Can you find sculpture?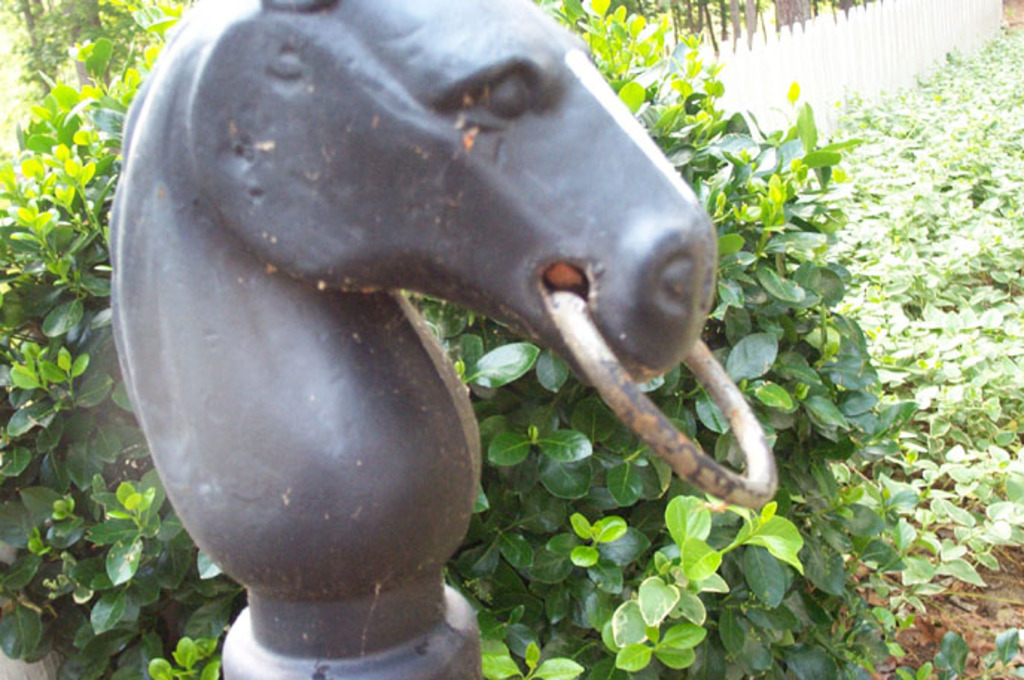
Yes, bounding box: [left=88, top=0, right=790, bottom=679].
